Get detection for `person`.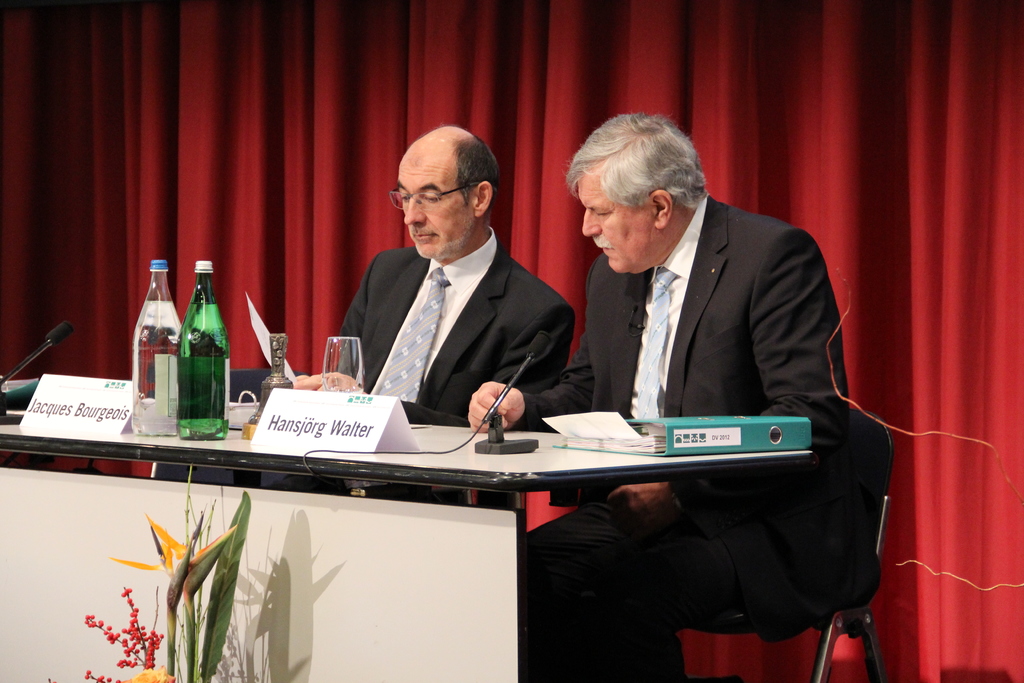
Detection: <box>464,111,865,682</box>.
